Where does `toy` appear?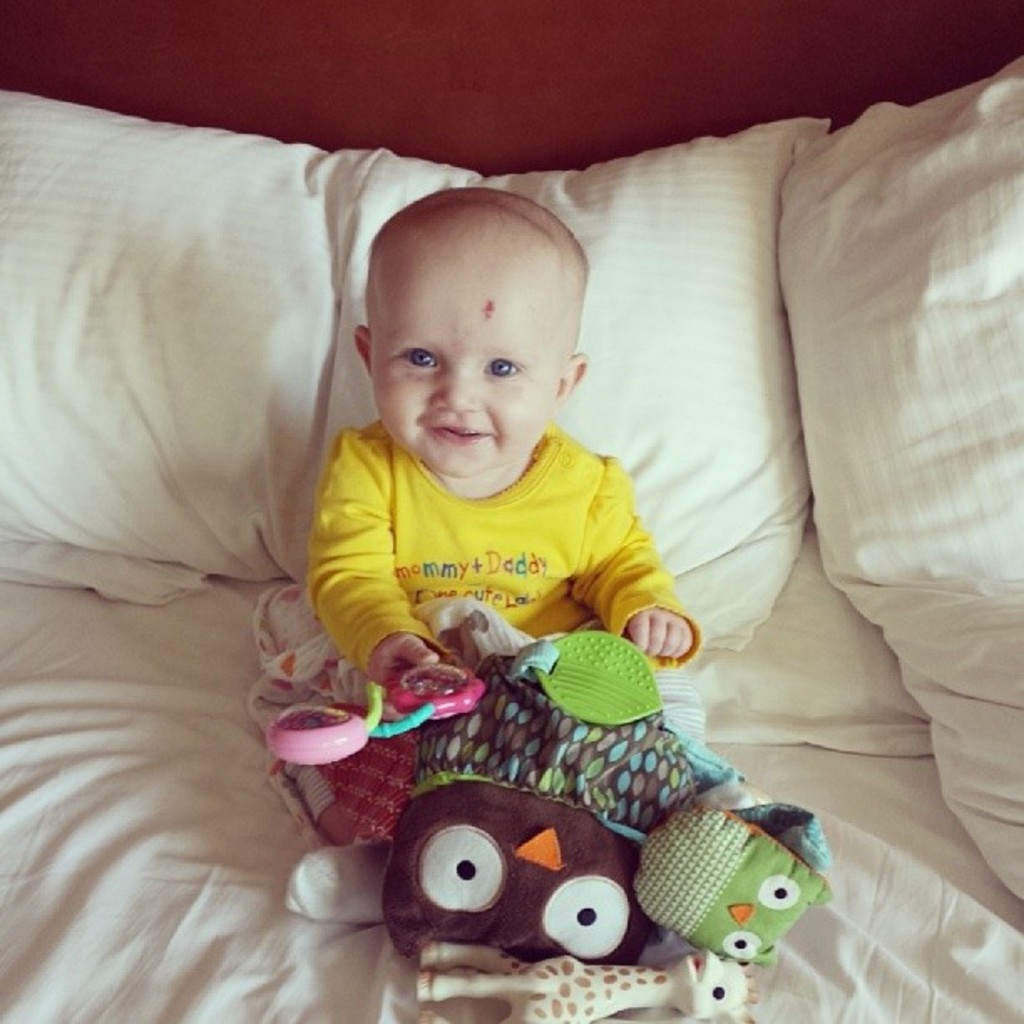
Appears at region(298, 597, 808, 965).
